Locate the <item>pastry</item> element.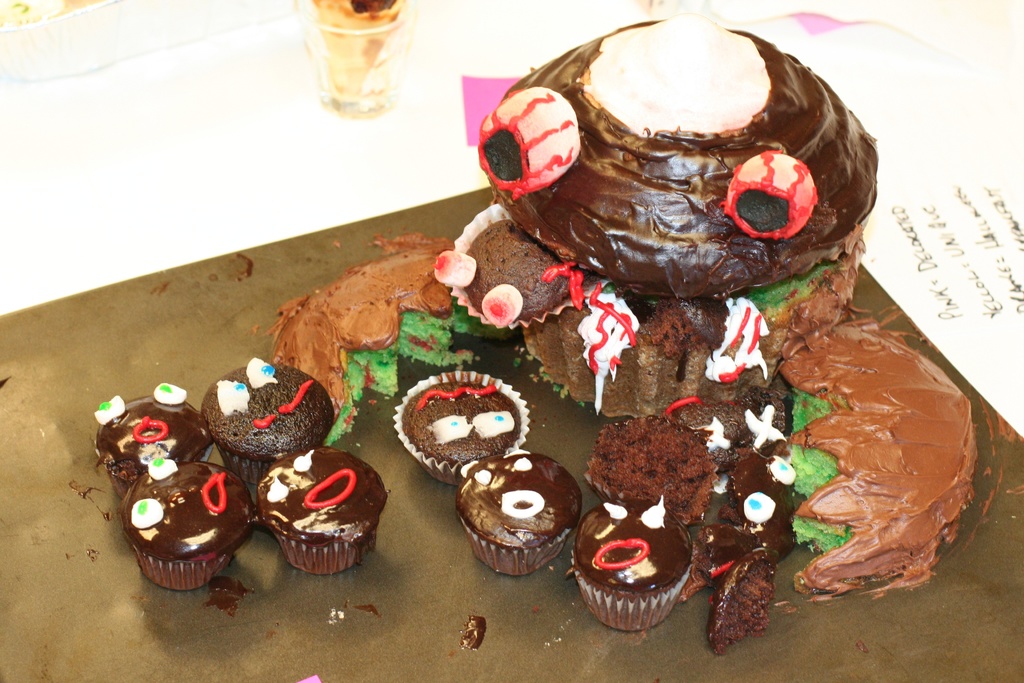
Element bbox: 584:509:709:632.
